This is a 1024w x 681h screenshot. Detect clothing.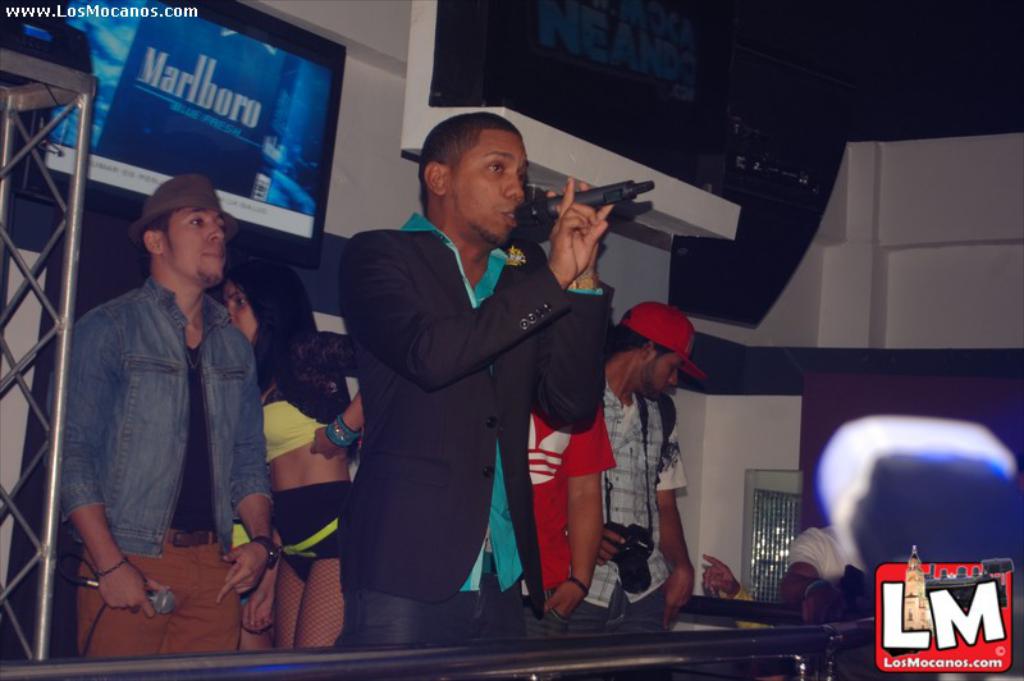
locate(529, 397, 616, 645).
